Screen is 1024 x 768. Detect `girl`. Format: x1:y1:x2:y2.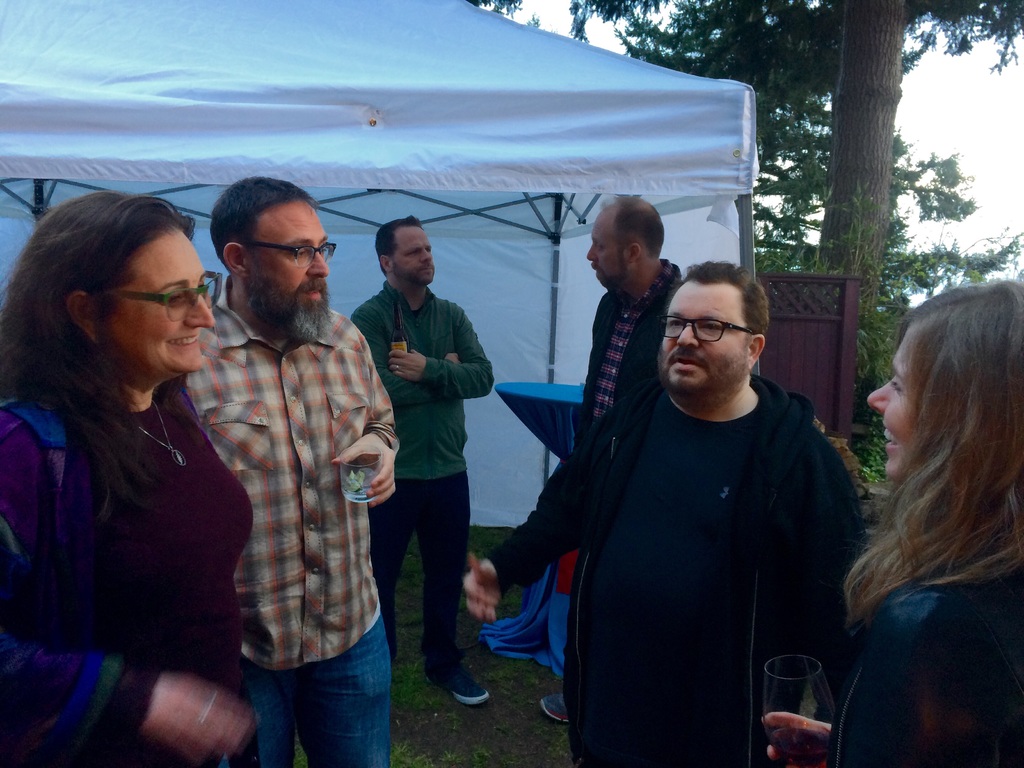
767:278:1023:767.
